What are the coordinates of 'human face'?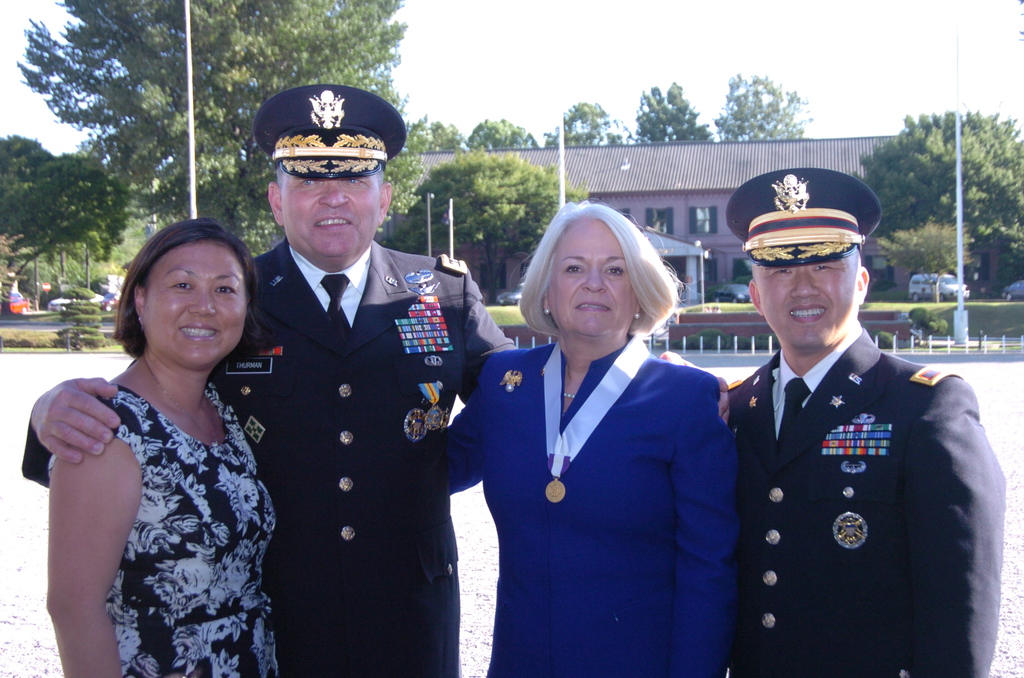
detection(281, 176, 378, 254).
